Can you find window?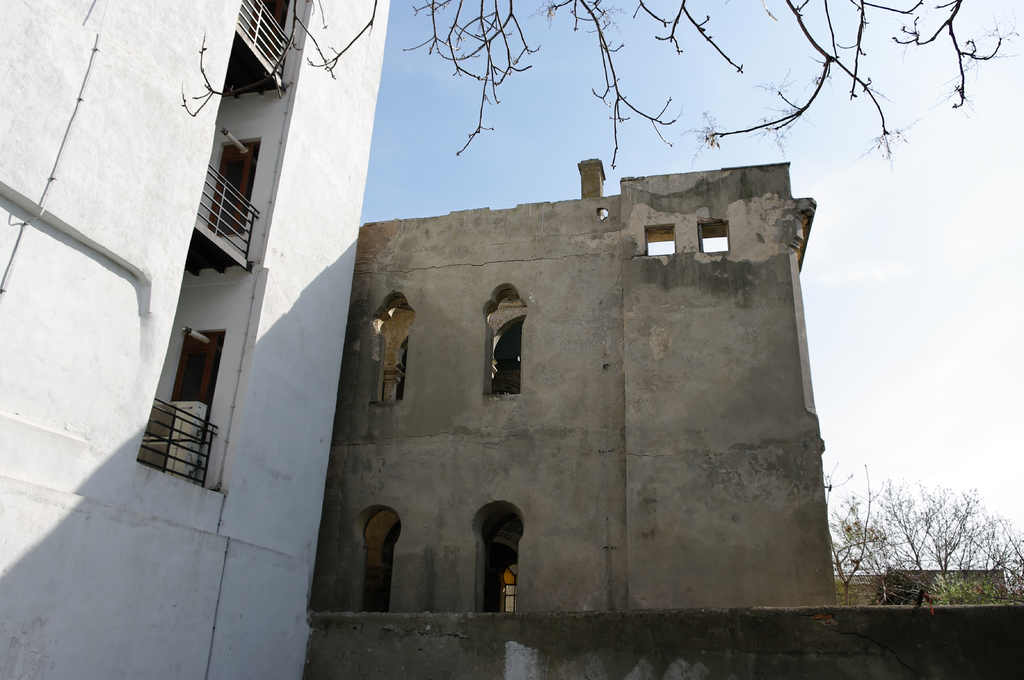
Yes, bounding box: select_region(485, 280, 536, 395).
